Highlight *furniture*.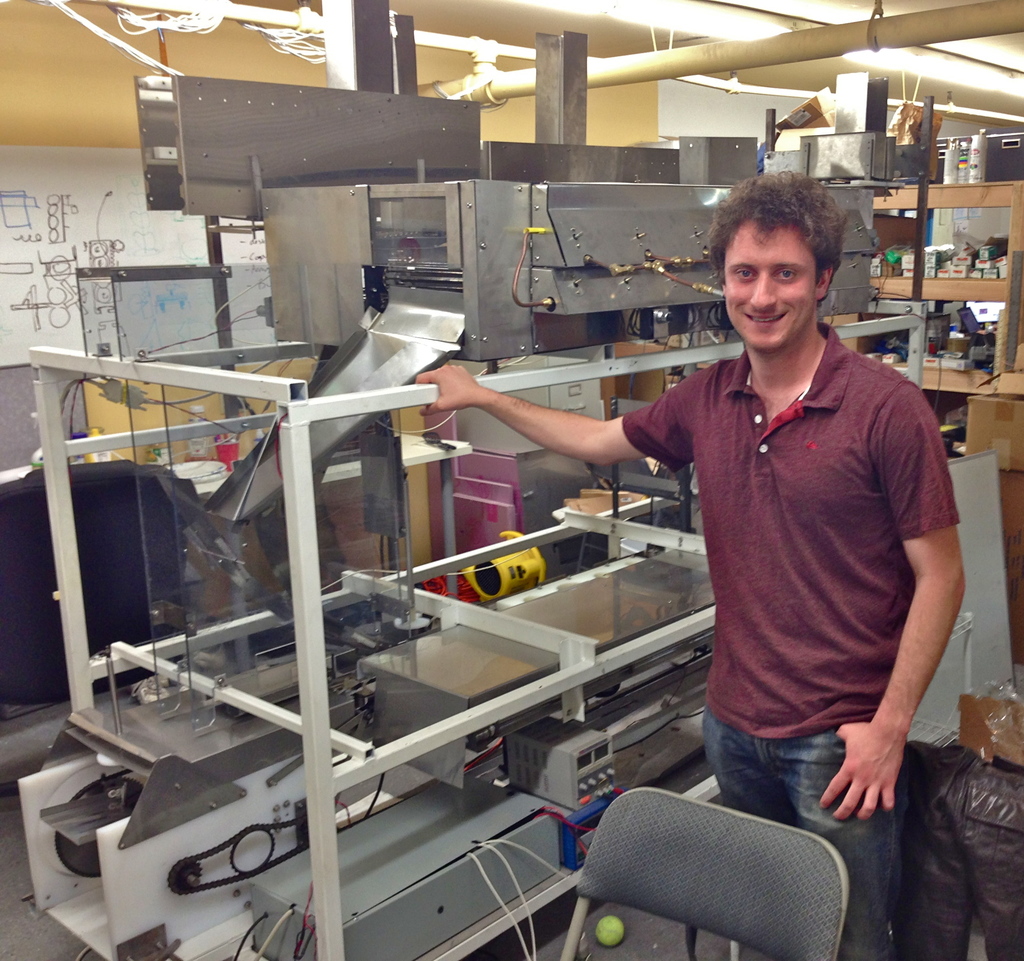
Highlighted region: (x1=604, y1=181, x2=1023, y2=458).
